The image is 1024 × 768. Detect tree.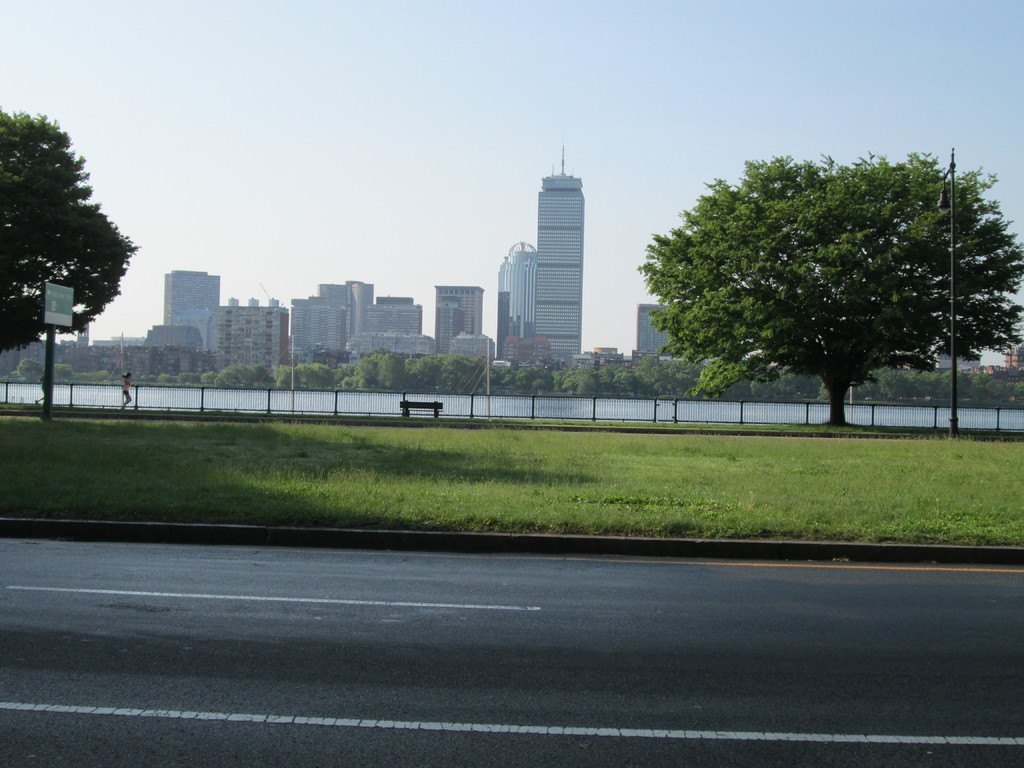
Detection: (0,103,137,367).
